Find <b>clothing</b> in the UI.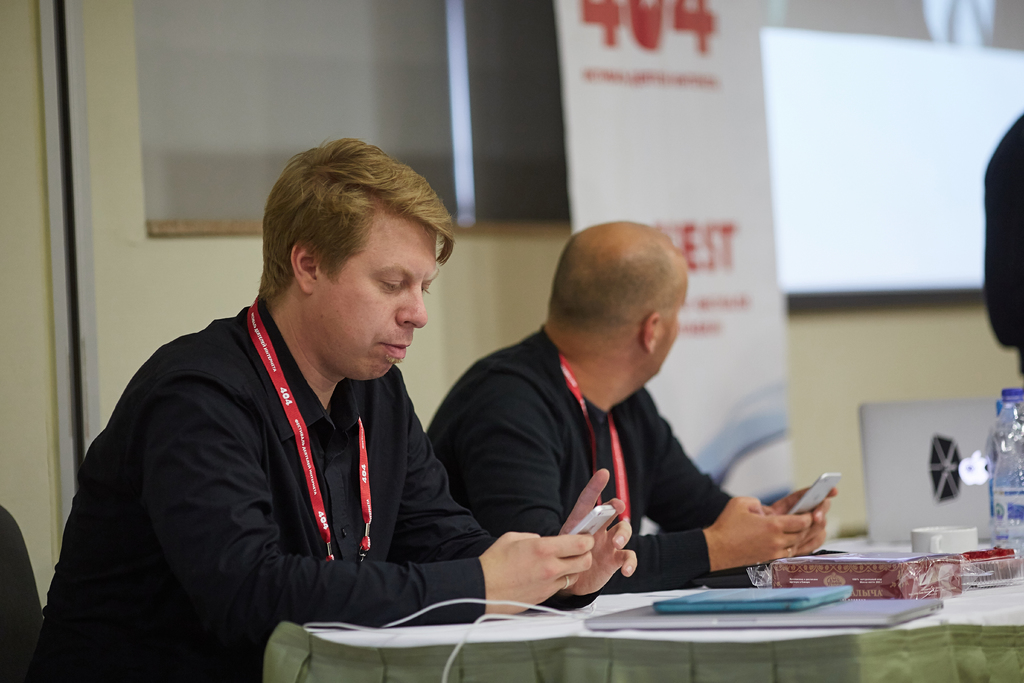
UI element at [52, 250, 525, 671].
